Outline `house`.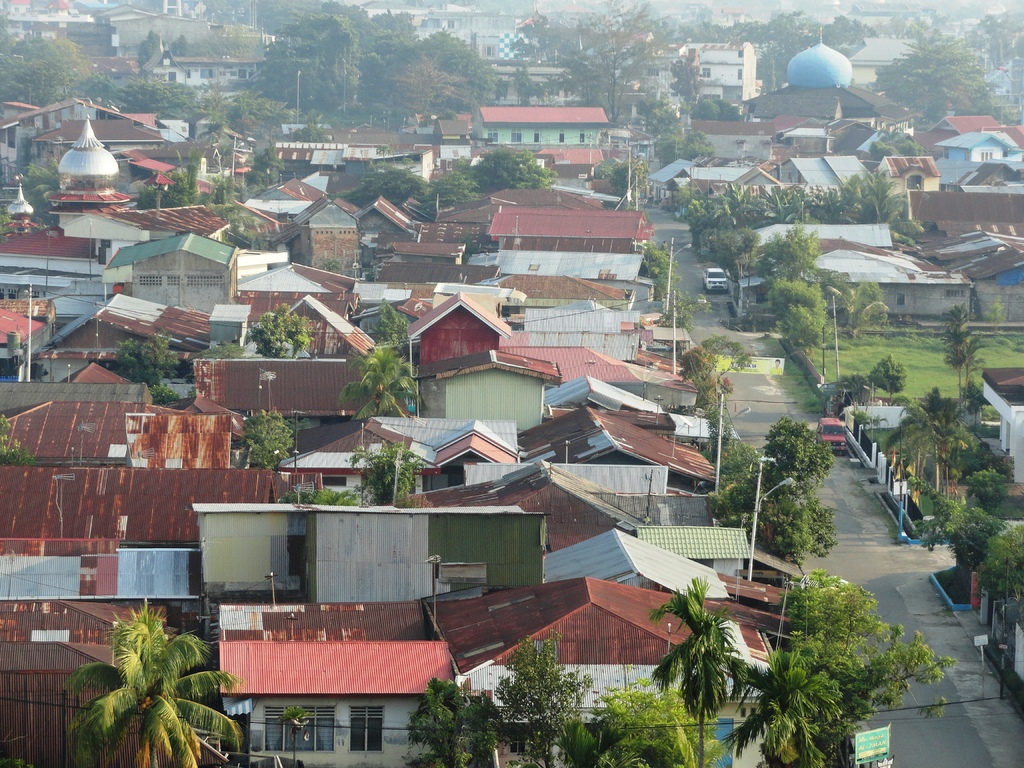
Outline: 271:418:528:508.
